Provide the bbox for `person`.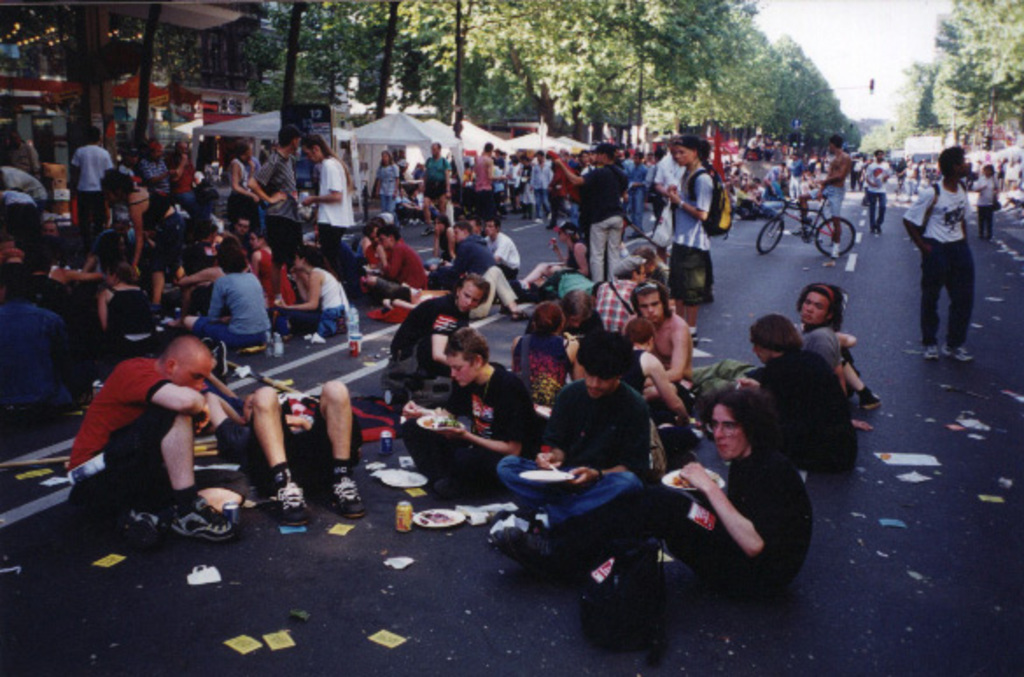
rect(357, 226, 424, 303).
